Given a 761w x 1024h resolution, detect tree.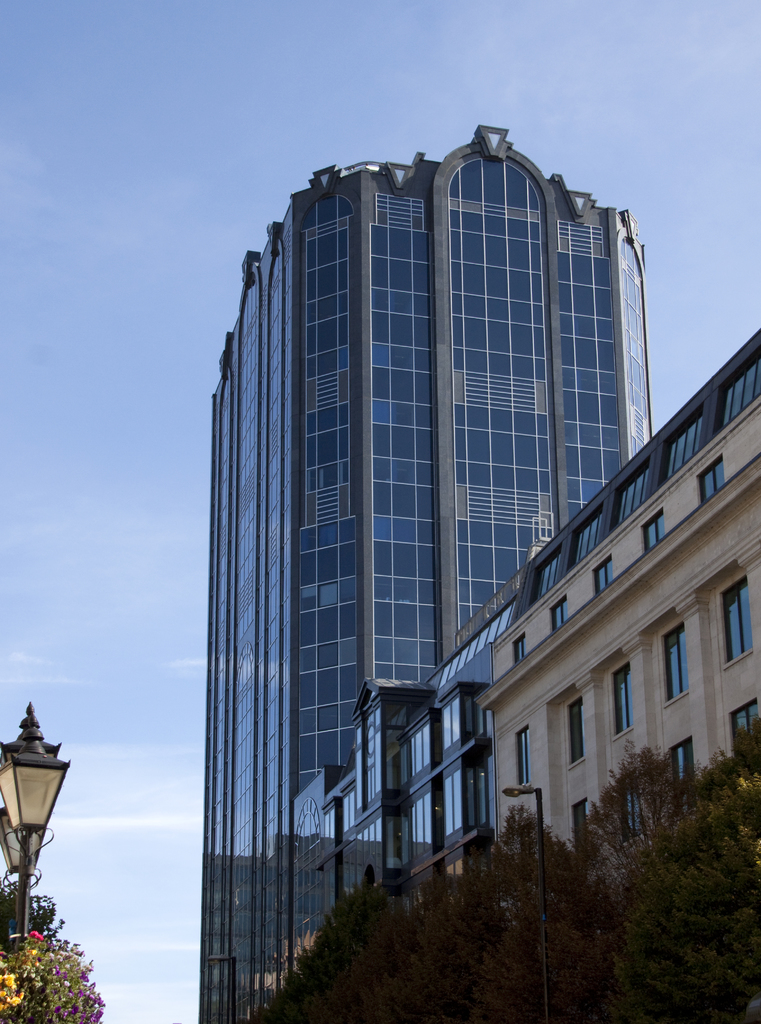
[3, 911, 80, 1017].
